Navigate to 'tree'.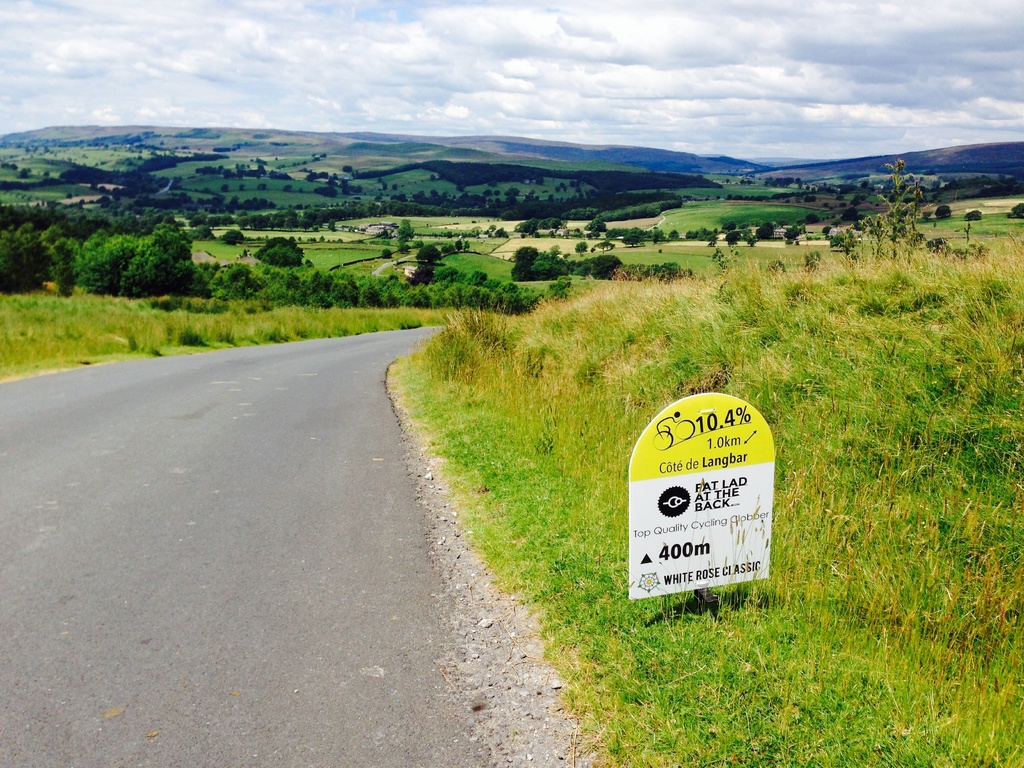
Navigation target: (800,211,821,225).
